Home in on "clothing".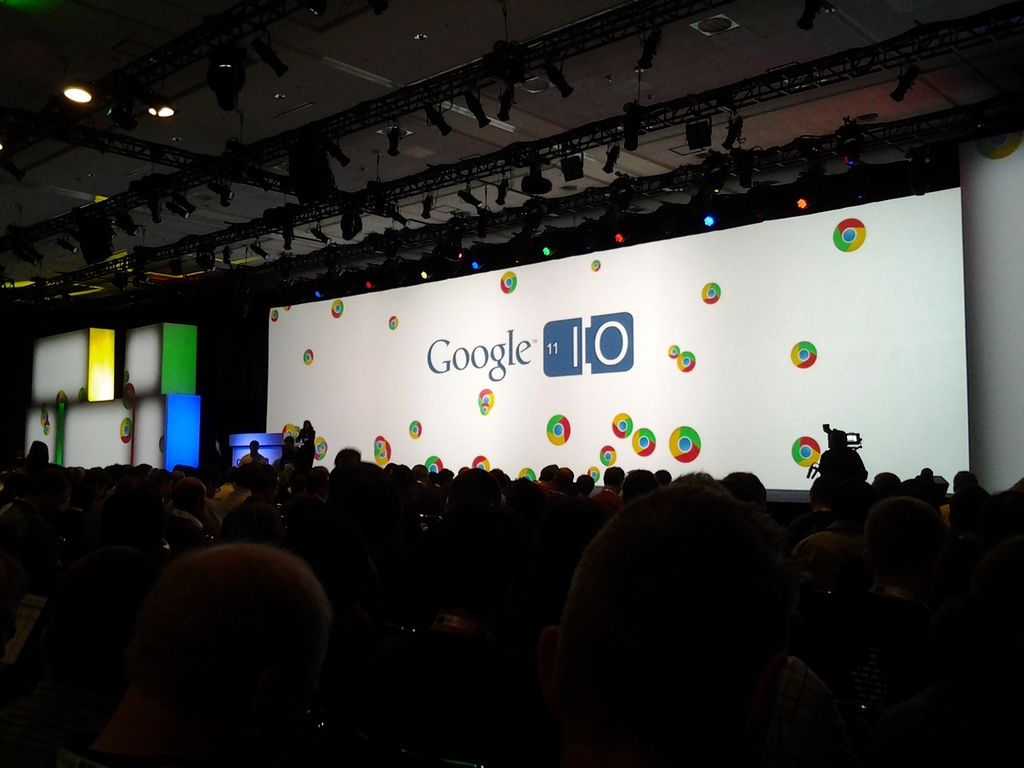
Homed in at <region>282, 444, 297, 465</region>.
